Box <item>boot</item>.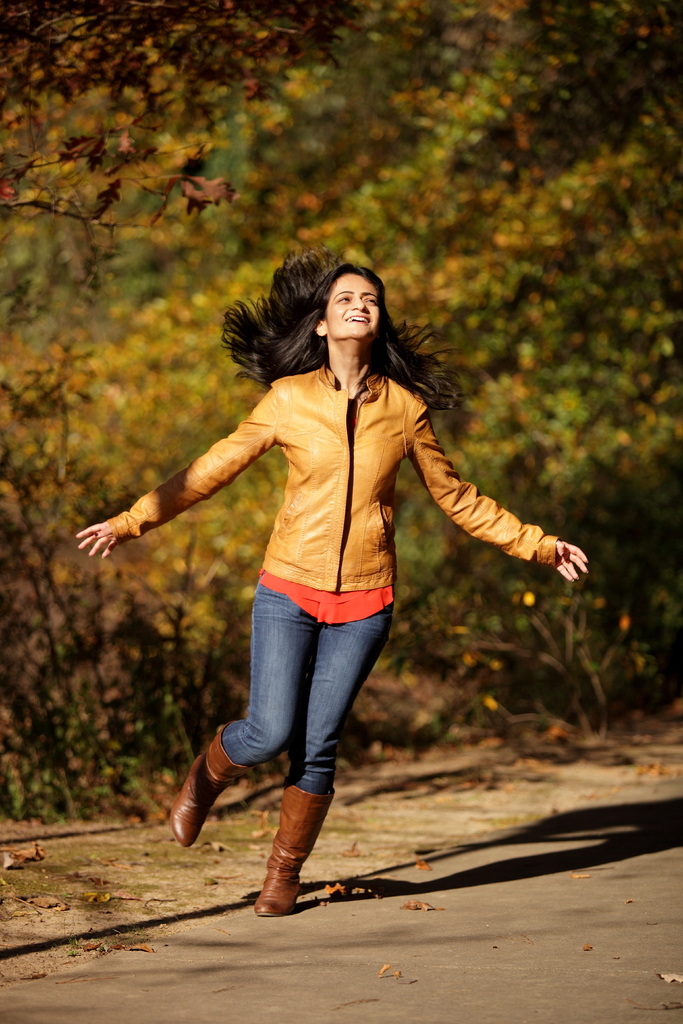
170/724/249/847.
